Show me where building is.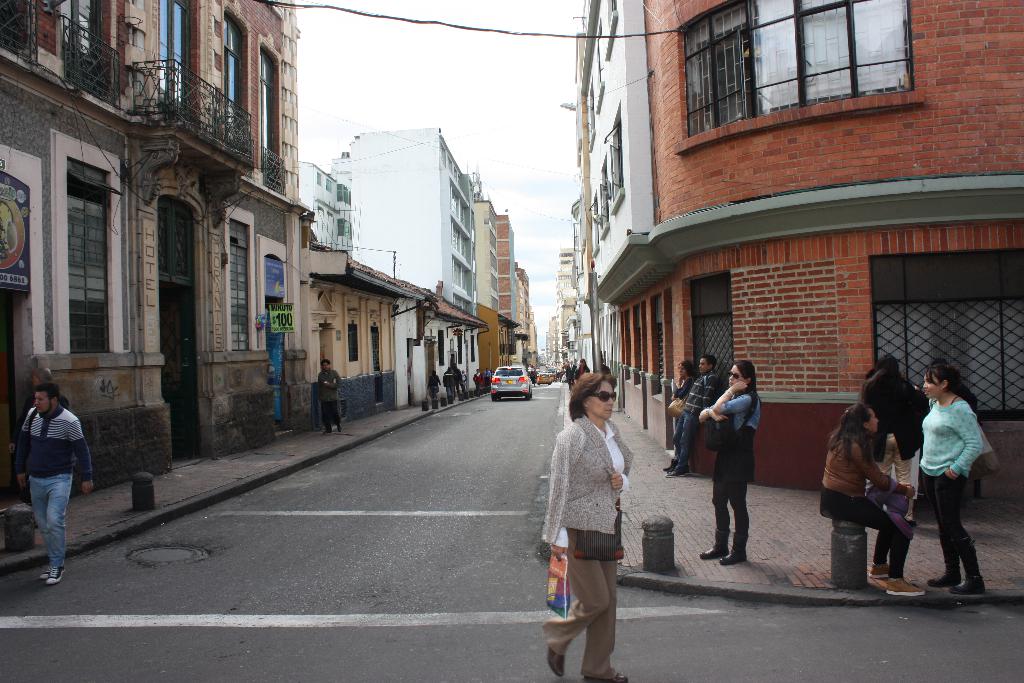
building is at 588:0:1023:490.
